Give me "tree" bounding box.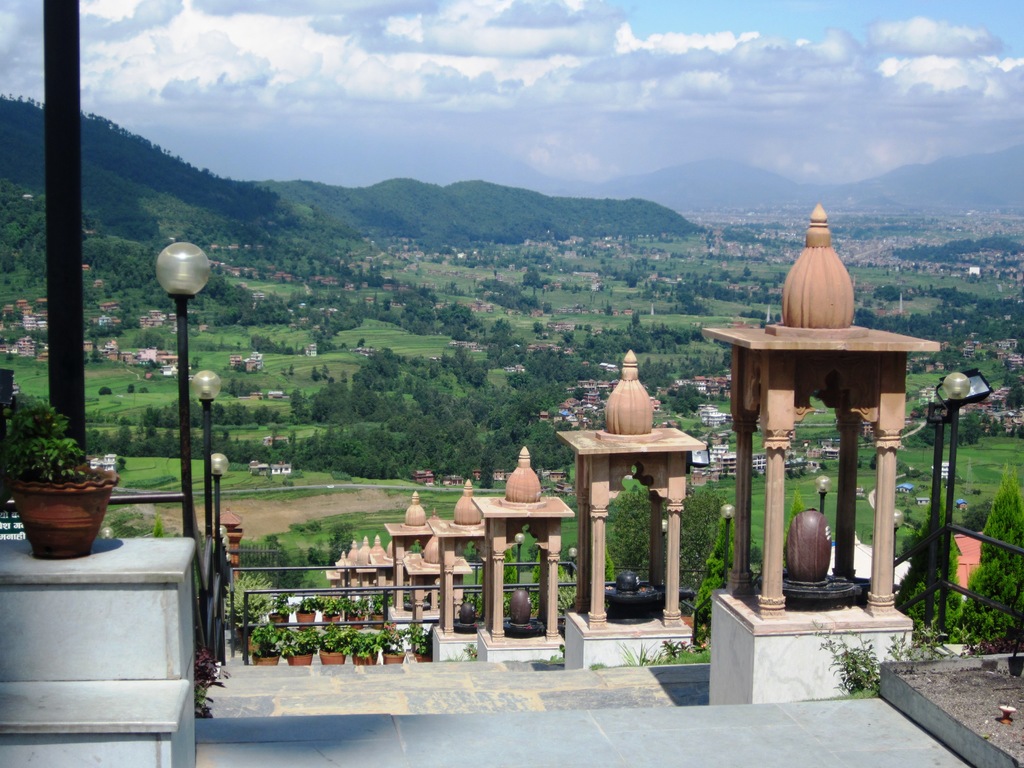
select_region(703, 228, 721, 252).
